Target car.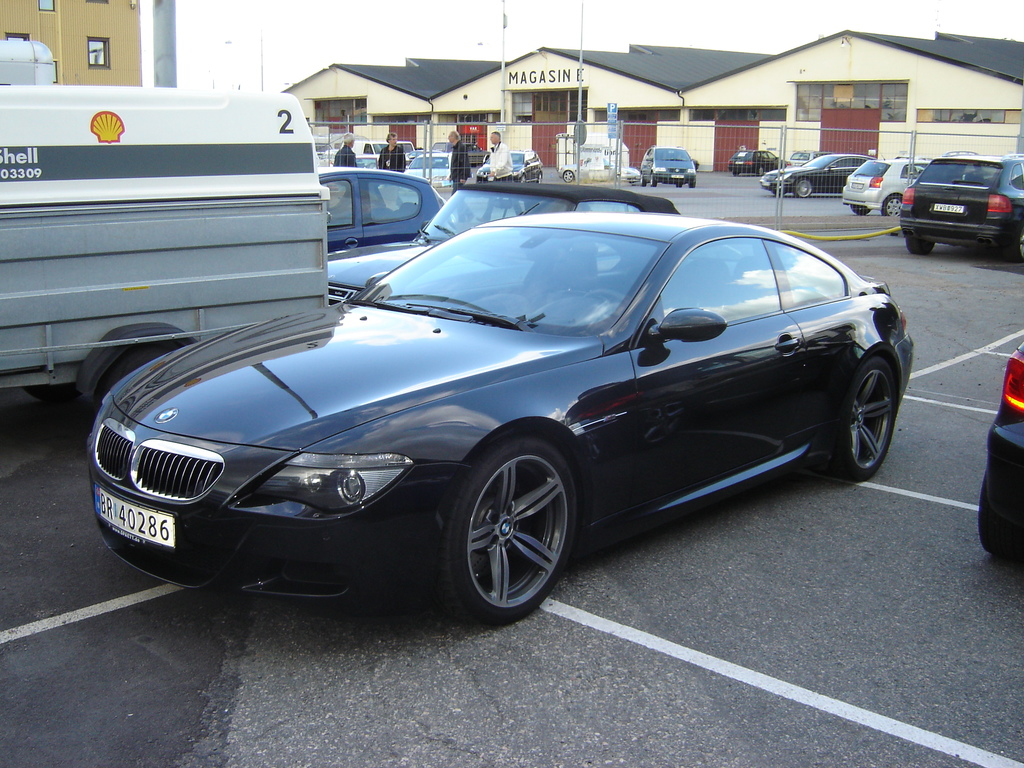
Target region: 353/153/381/187.
